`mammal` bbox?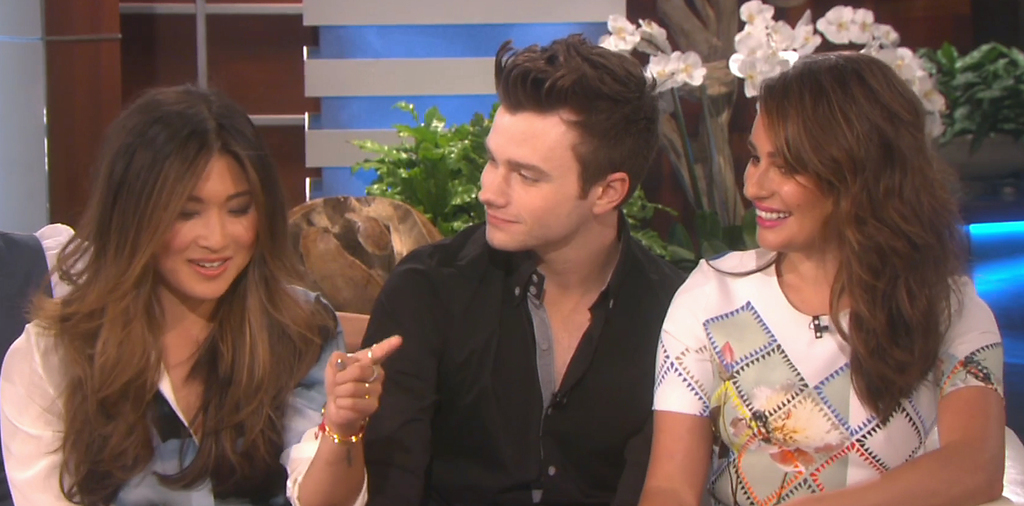
locate(362, 32, 690, 505)
